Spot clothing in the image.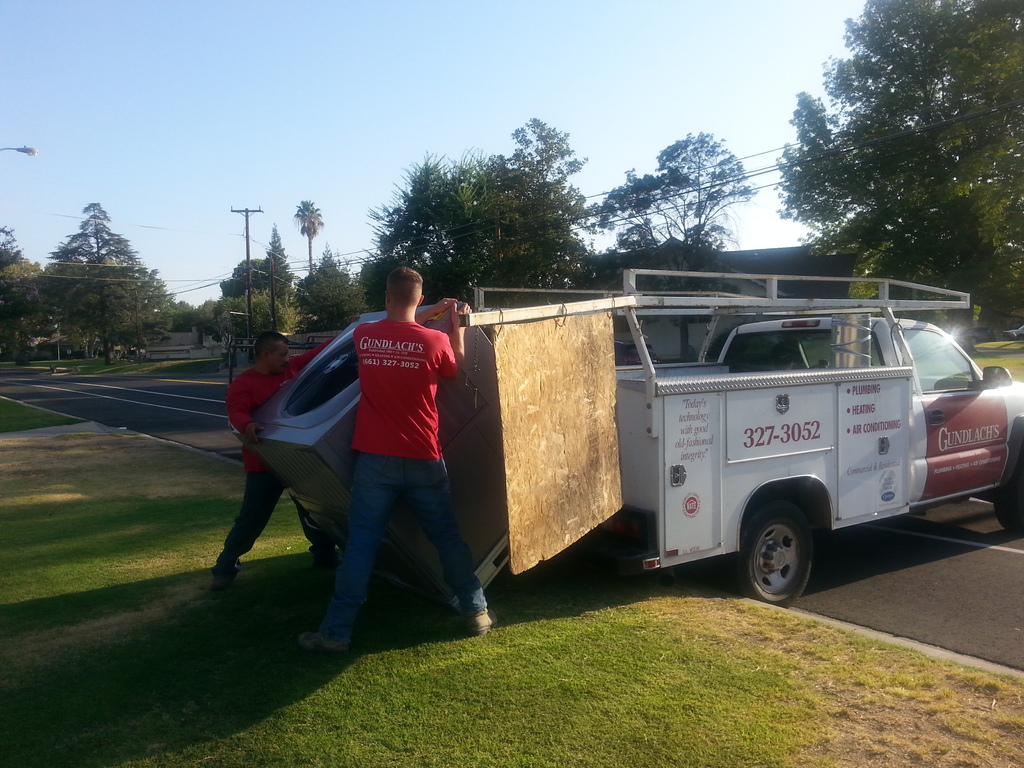
clothing found at bbox=[317, 321, 488, 635].
